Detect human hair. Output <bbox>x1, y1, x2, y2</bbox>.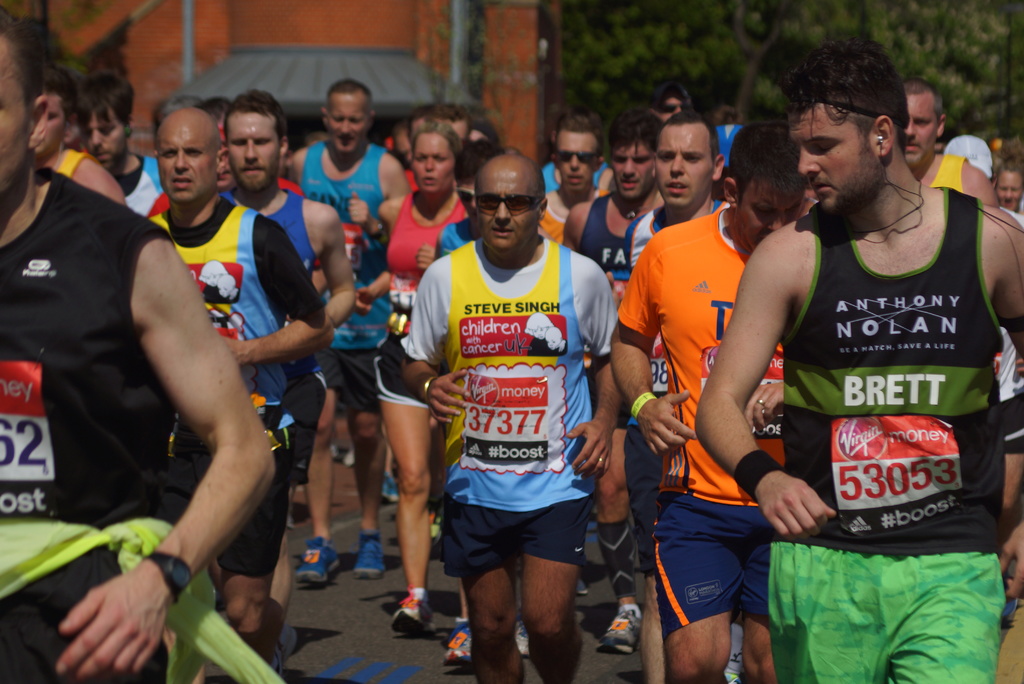
<bbox>998, 158, 1023, 178</bbox>.
